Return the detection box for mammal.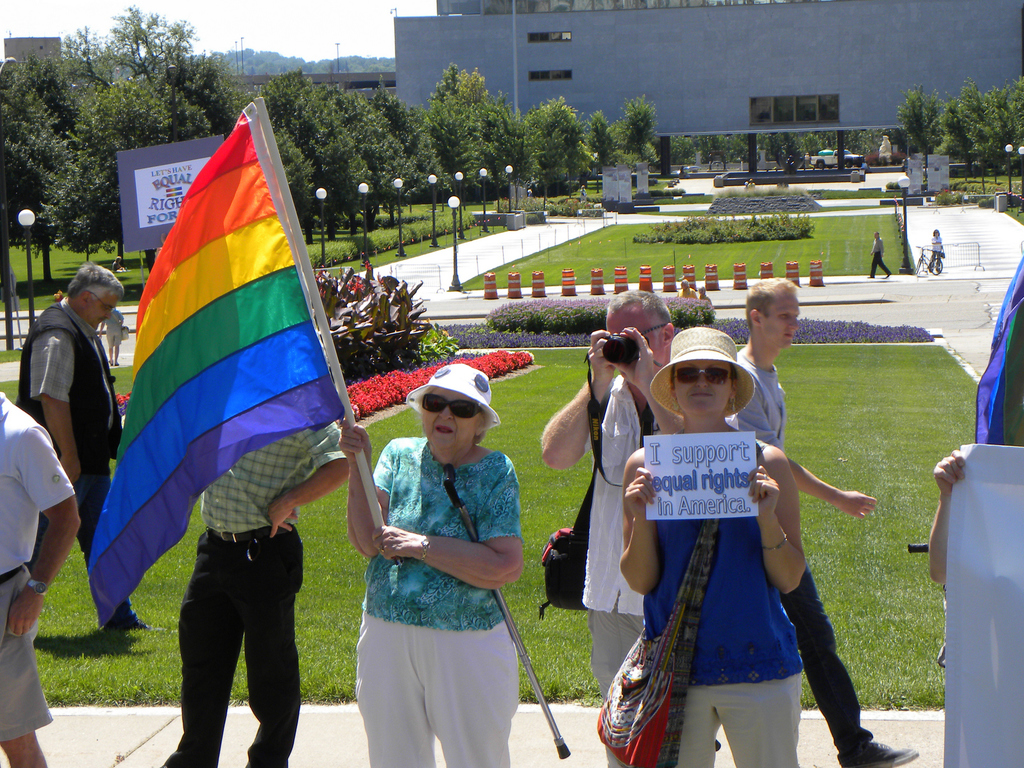
BBox(536, 288, 673, 765).
